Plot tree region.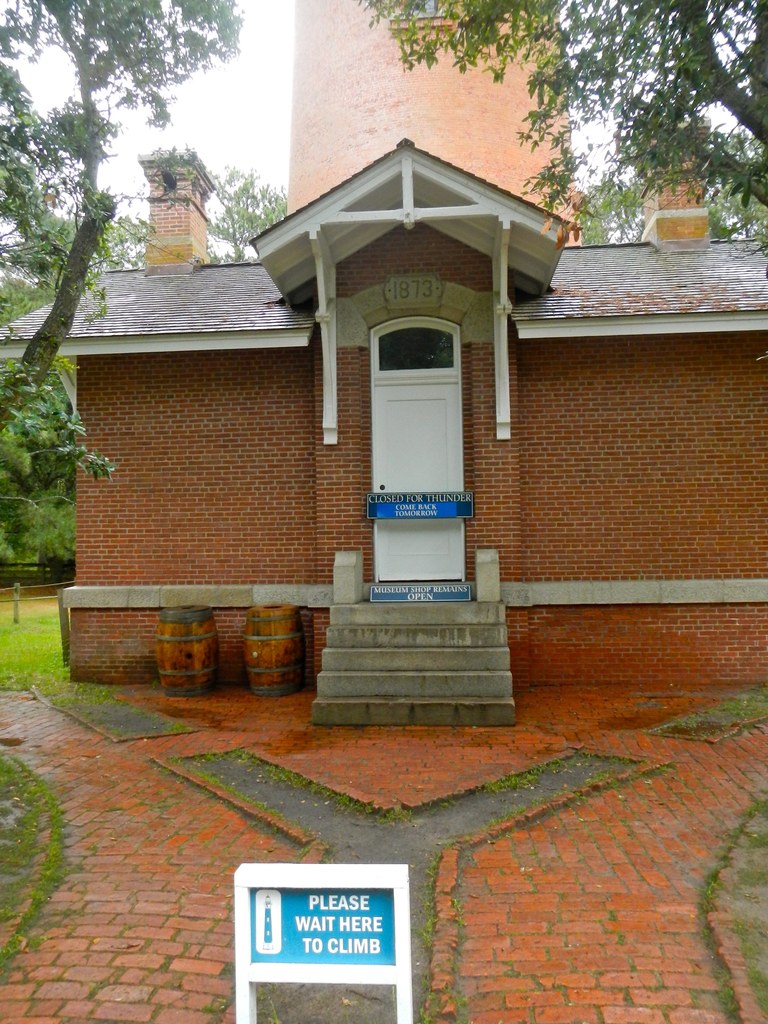
Plotted at region(358, 0, 767, 290).
